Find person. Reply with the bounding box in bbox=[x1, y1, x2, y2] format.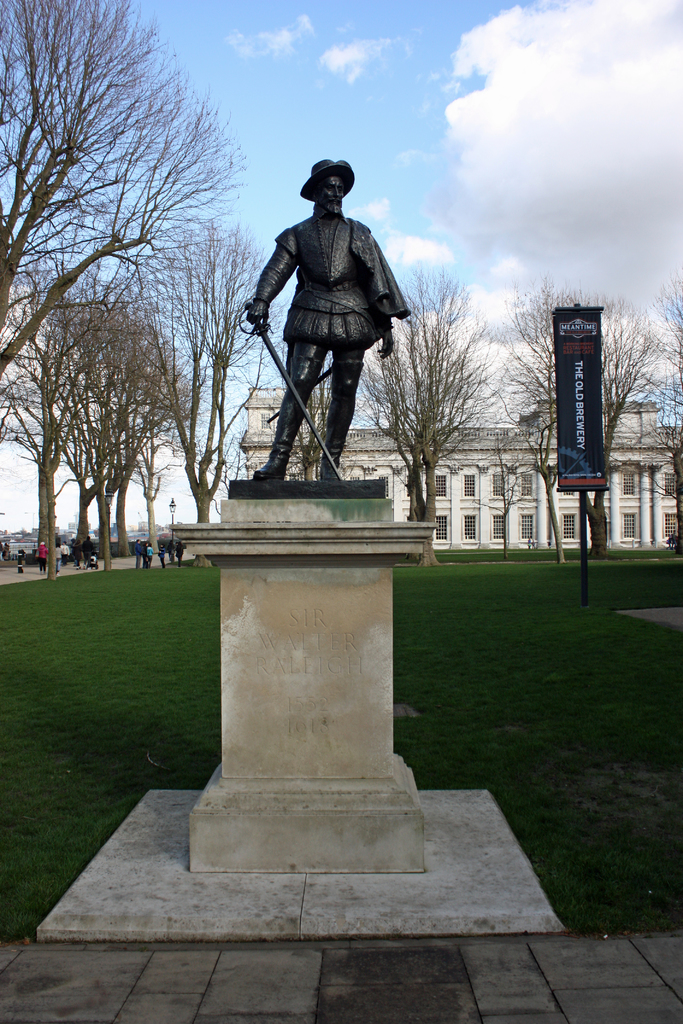
bbox=[240, 170, 406, 499].
